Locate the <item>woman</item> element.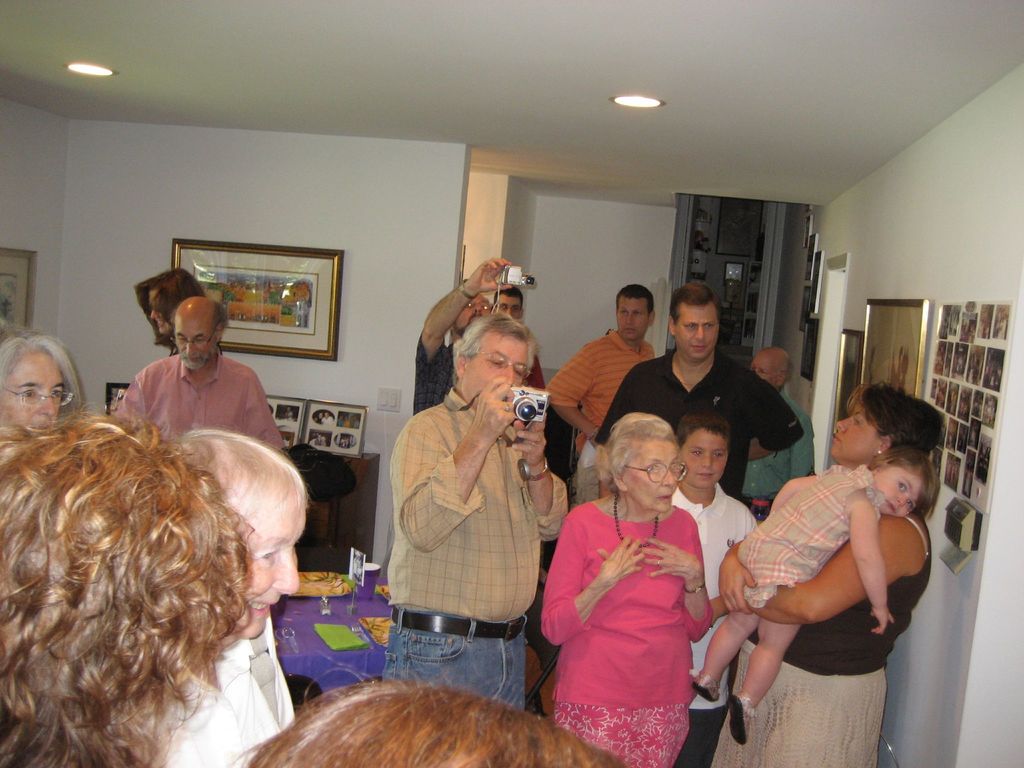
Element bbox: x1=160, y1=429, x2=307, y2=767.
